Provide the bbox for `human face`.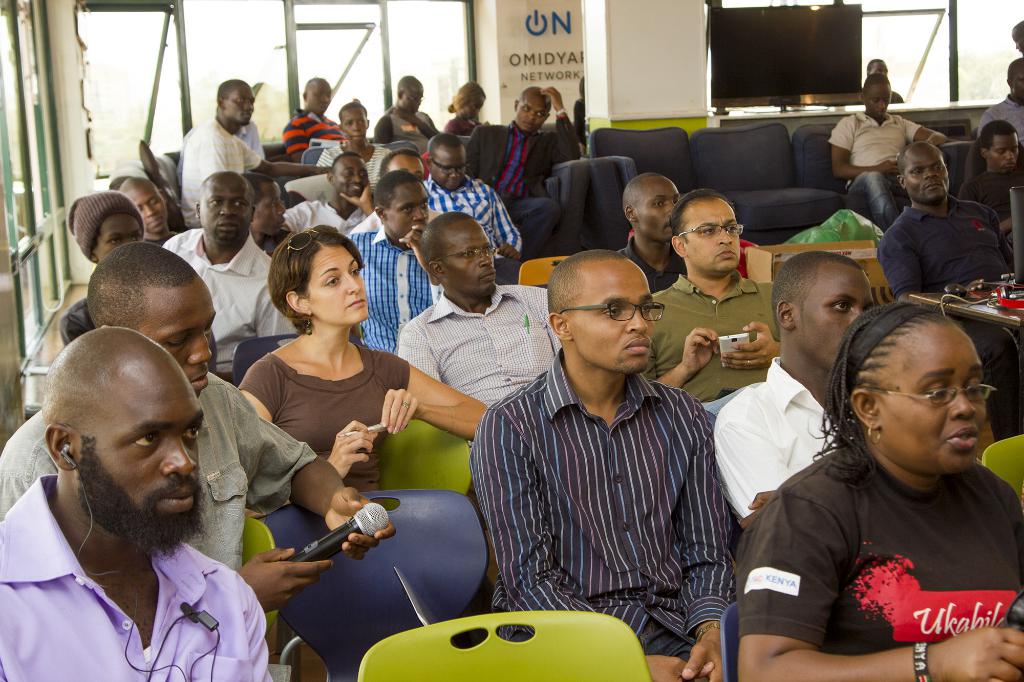
(left=307, top=248, right=369, bottom=326).
